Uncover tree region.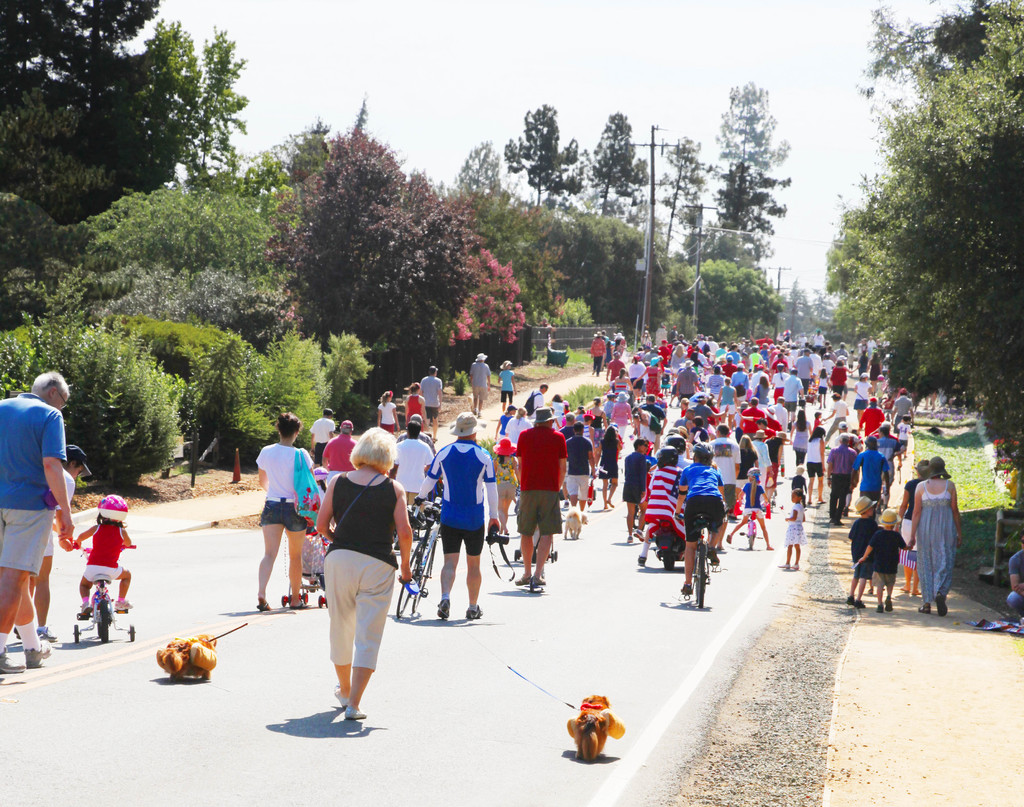
Uncovered: {"left": 577, "top": 99, "right": 652, "bottom": 218}.
